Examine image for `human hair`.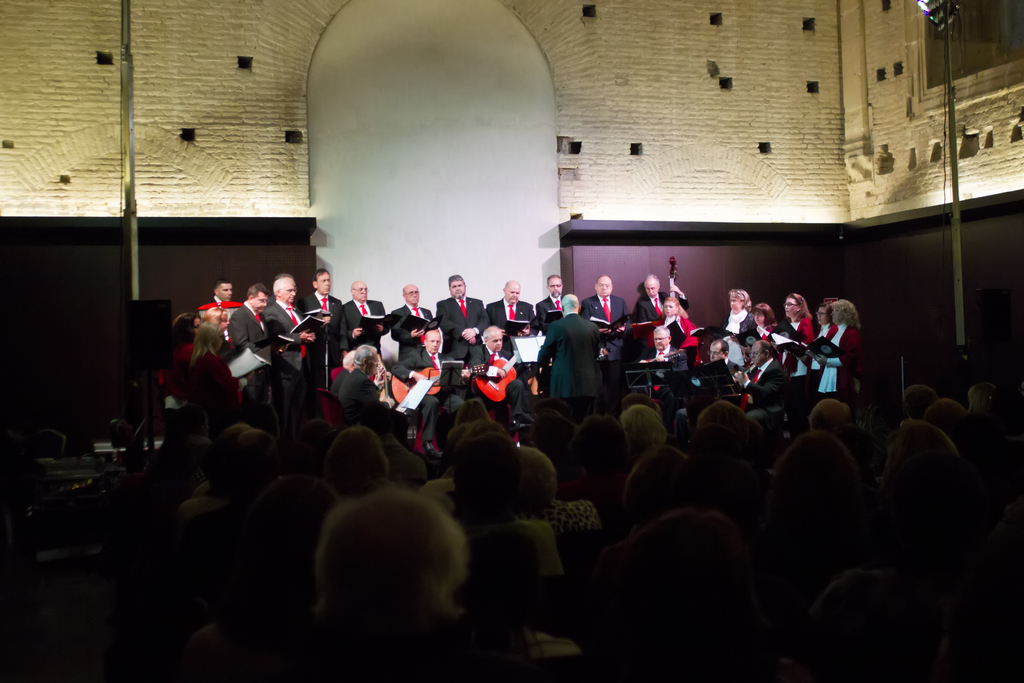
Examination result: Rect(245, 283, 269, 294).
